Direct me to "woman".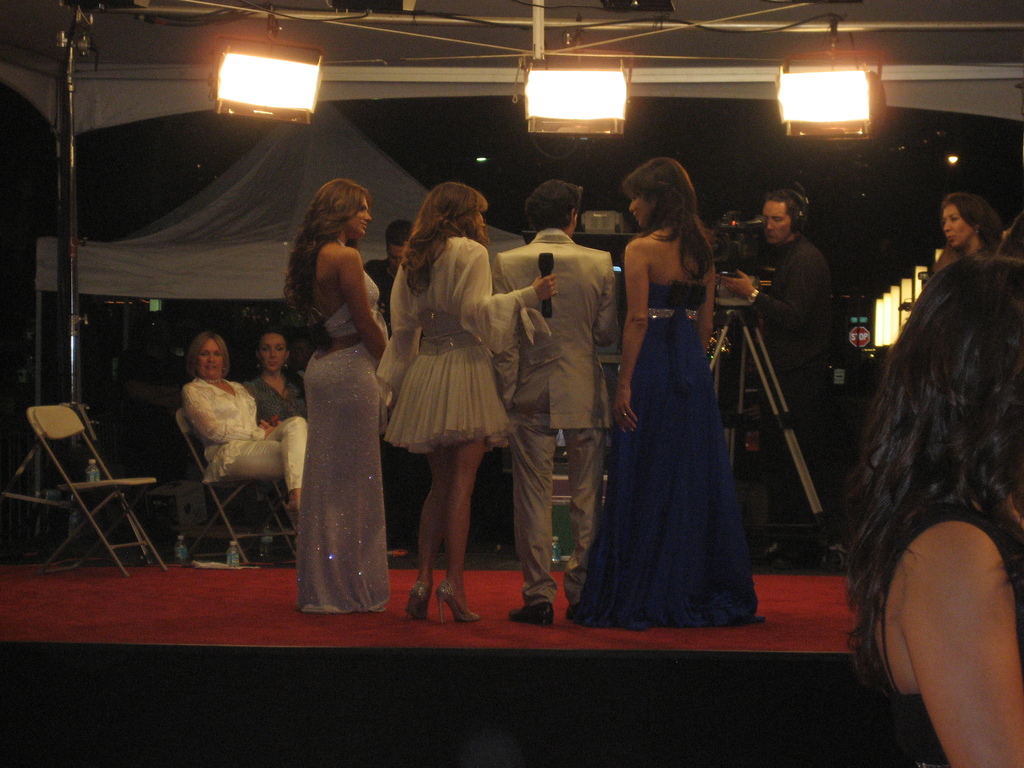
Direction: (562, 152, 769, 632).
